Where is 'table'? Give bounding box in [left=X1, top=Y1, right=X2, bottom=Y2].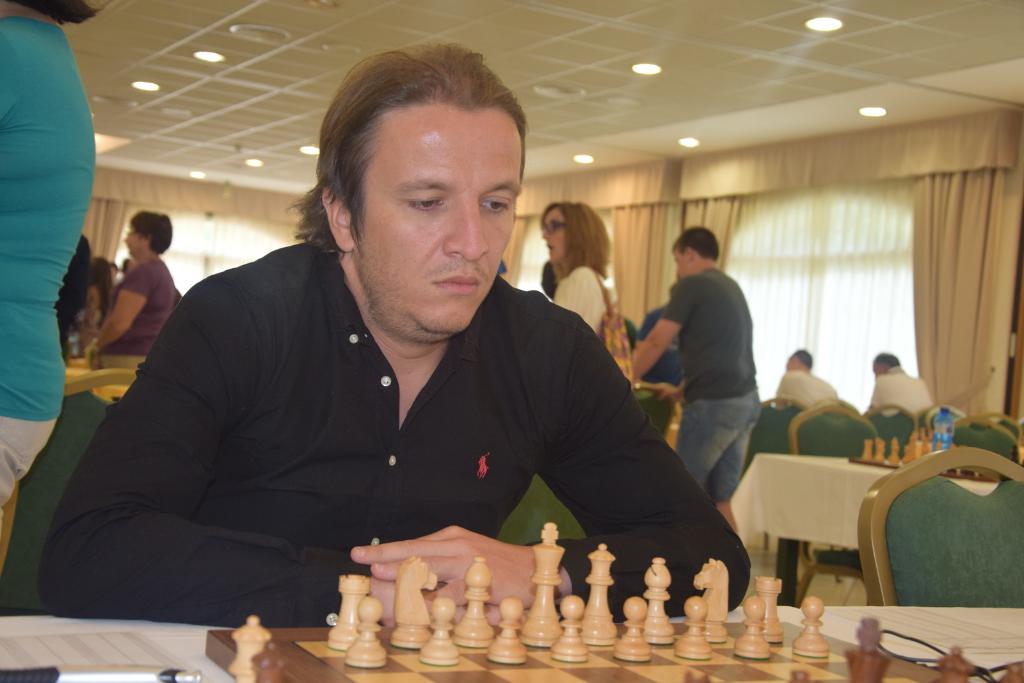
[left=738, top=453, right=927, bottom=626].
